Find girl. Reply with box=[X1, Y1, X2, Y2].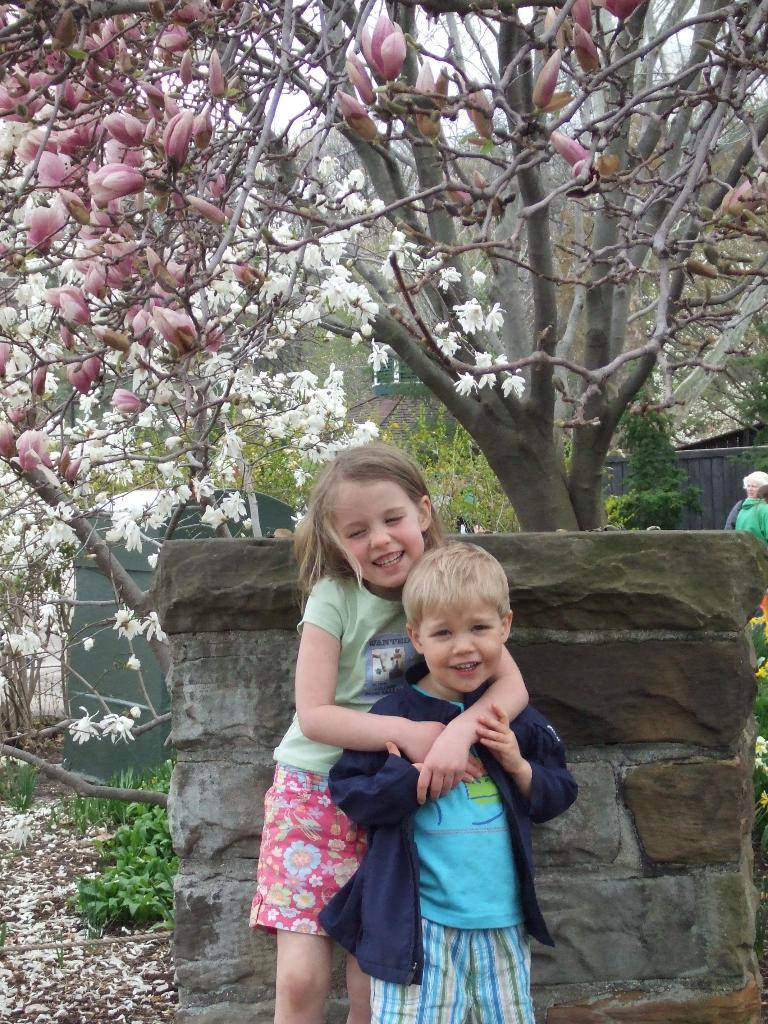
box=[264, 449, 534, 1023].
